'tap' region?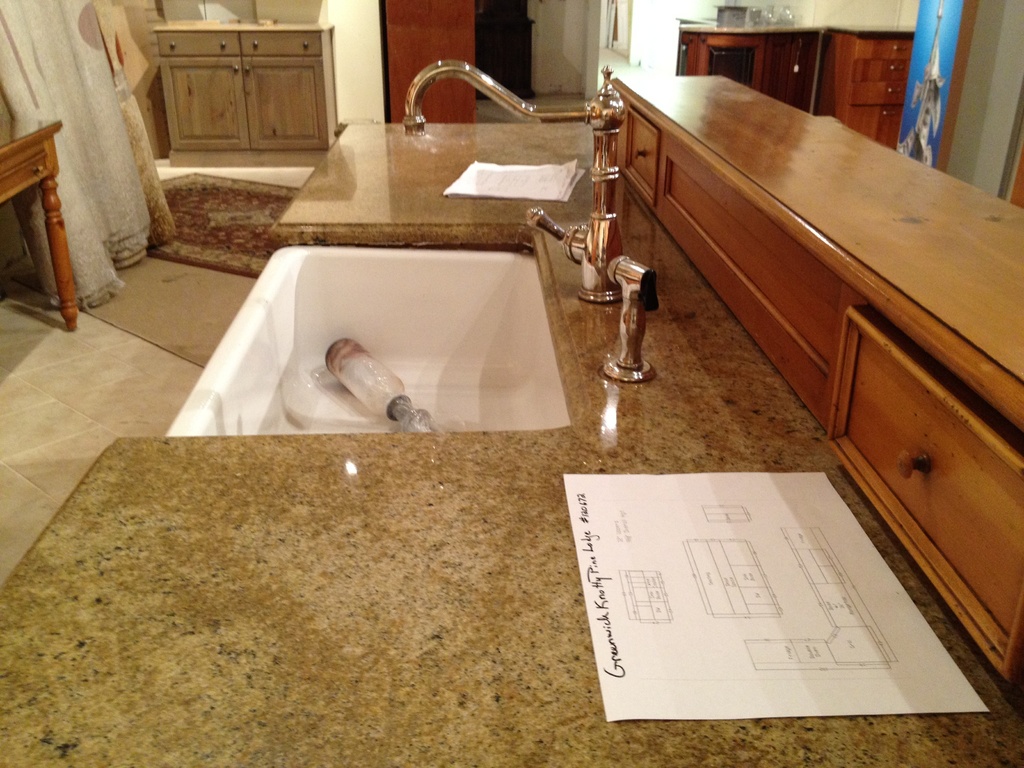
bbox=(406, 58, 632, 308)
